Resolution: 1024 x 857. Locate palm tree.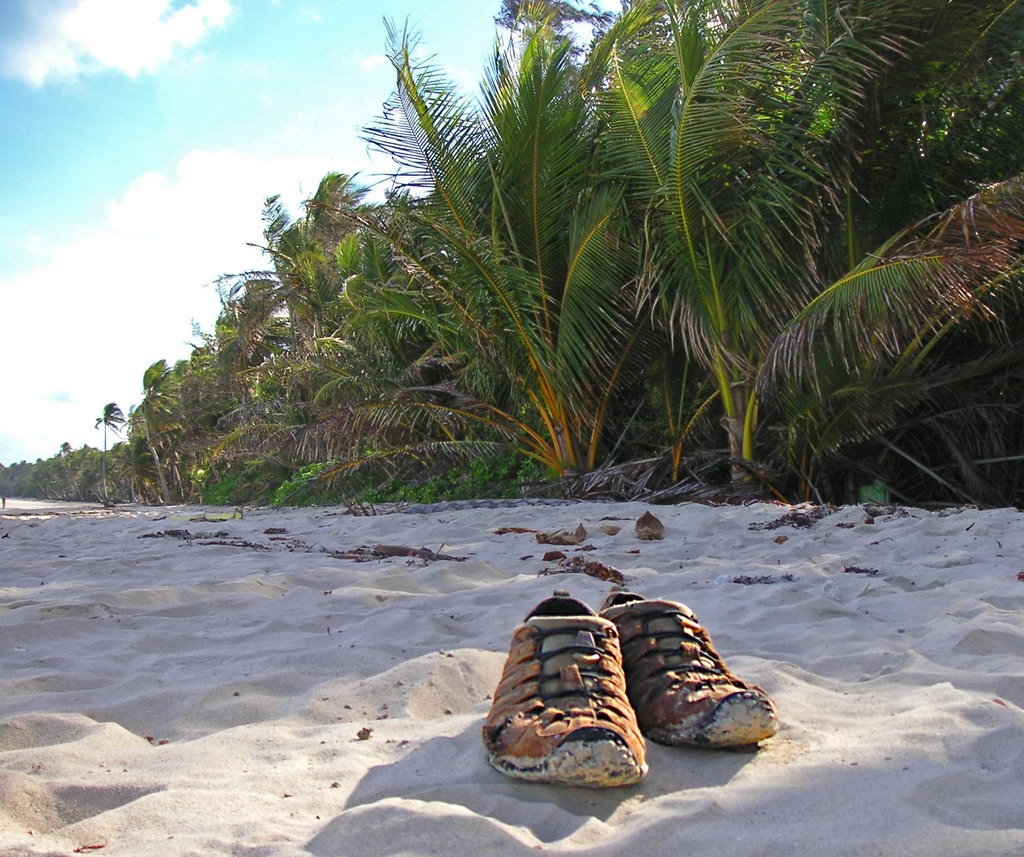
[left=136, top=364, right=239, bottom=502].
